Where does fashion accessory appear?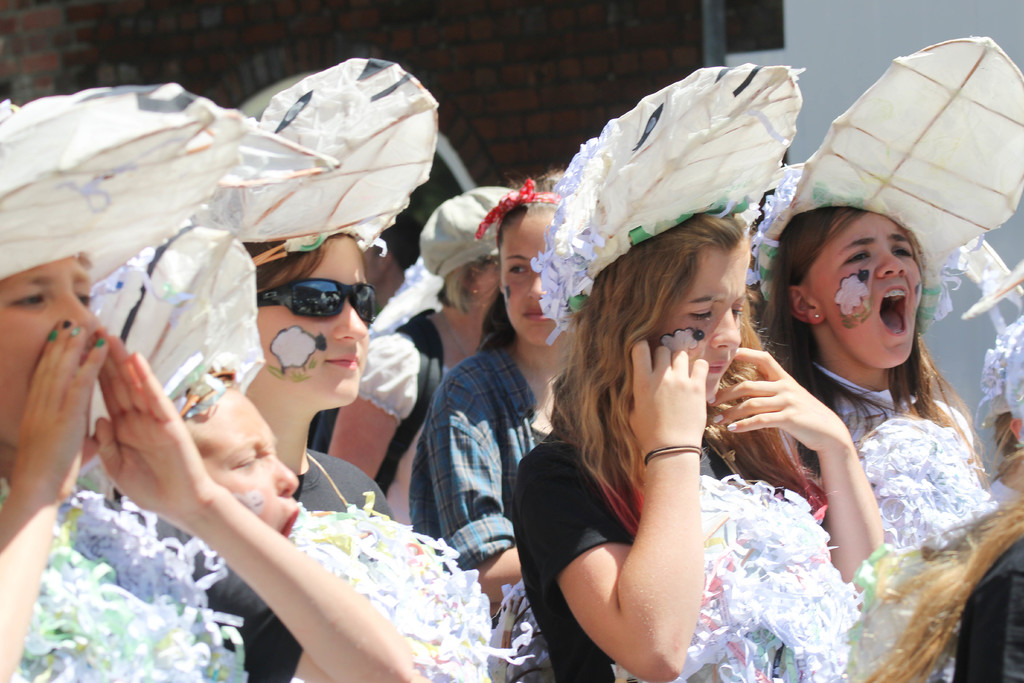
Appears at (750,35,1023,336).
